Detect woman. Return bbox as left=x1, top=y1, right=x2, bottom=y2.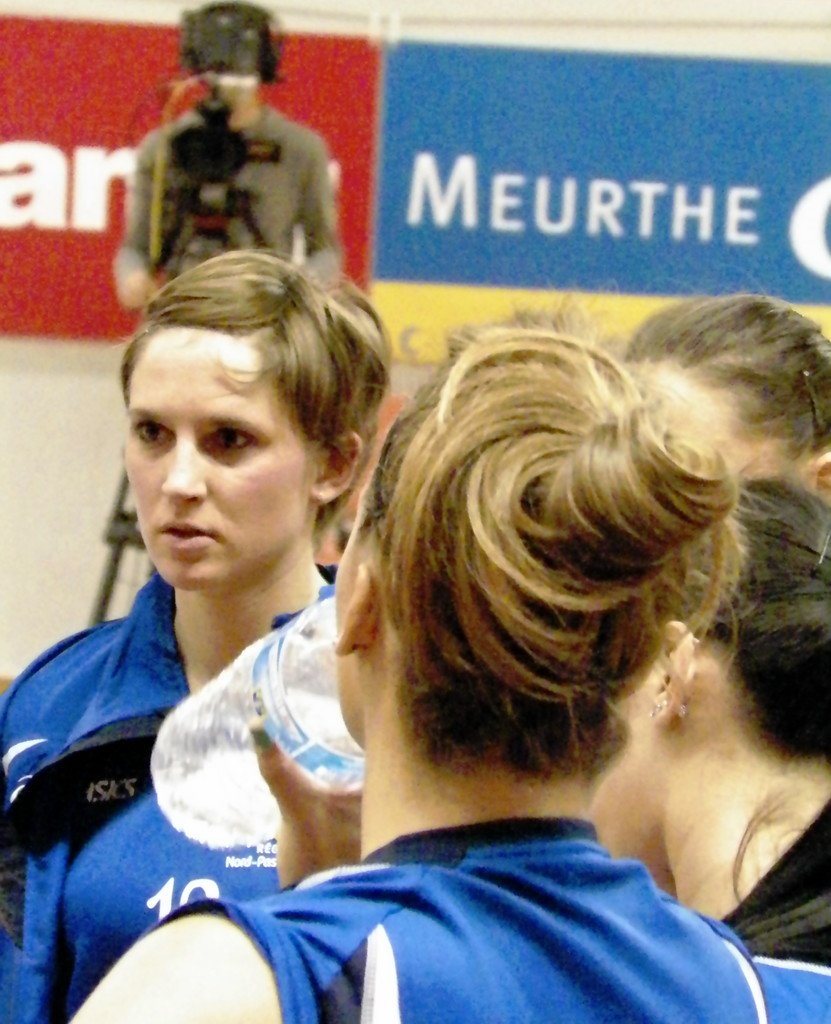
left=0, top=252, right=397, bottom=1023.
